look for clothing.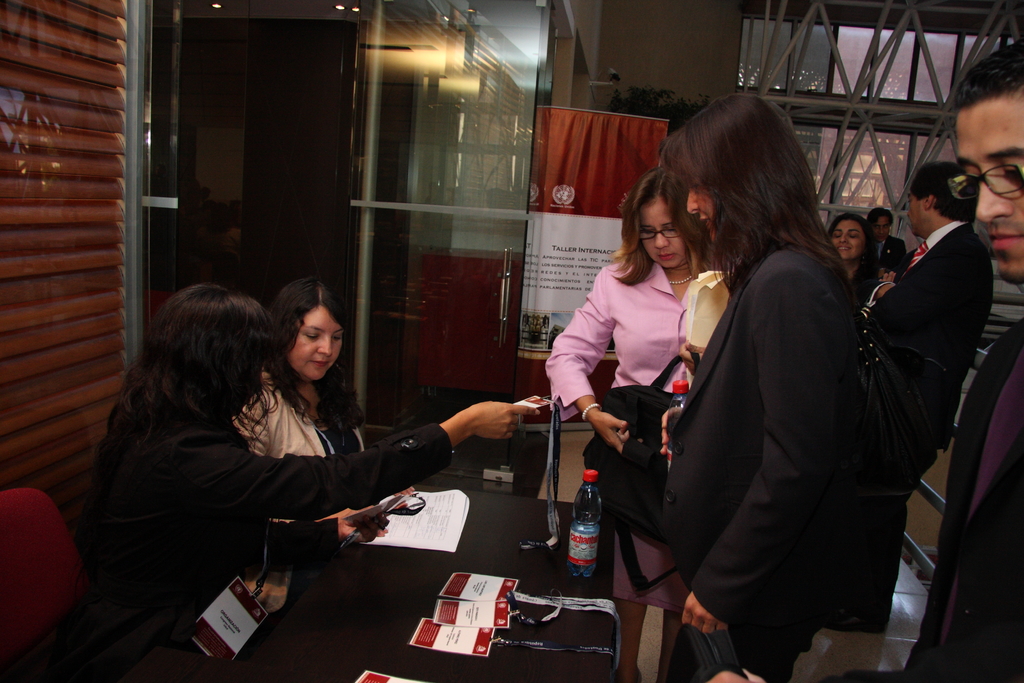
Found: (x1=90, y1=420, x2=458, y2=662).
